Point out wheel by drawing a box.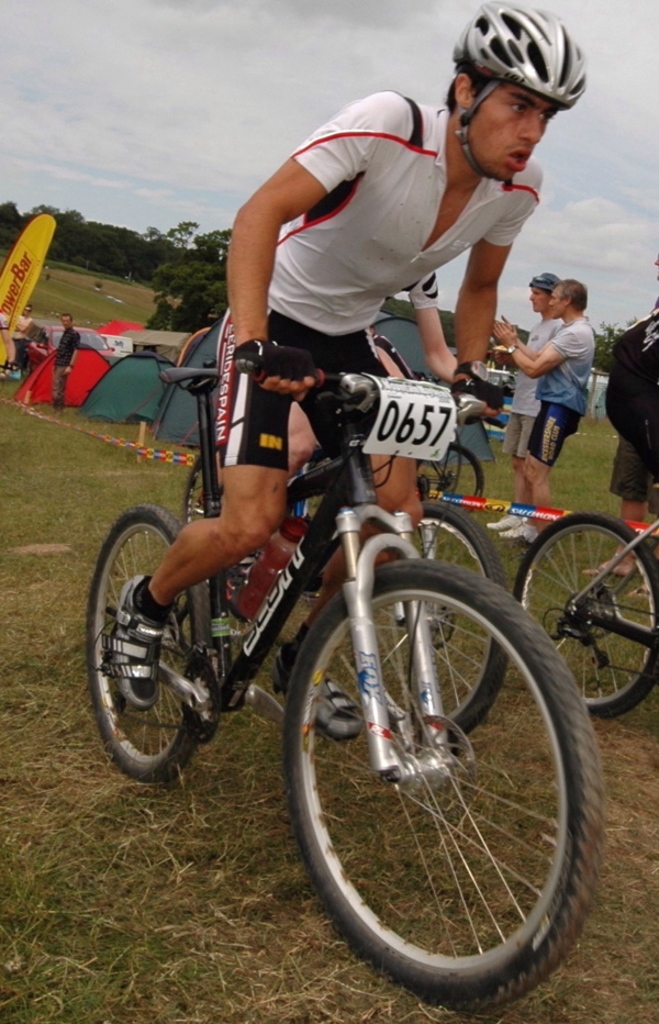
box(511, 502, 658, 717).
